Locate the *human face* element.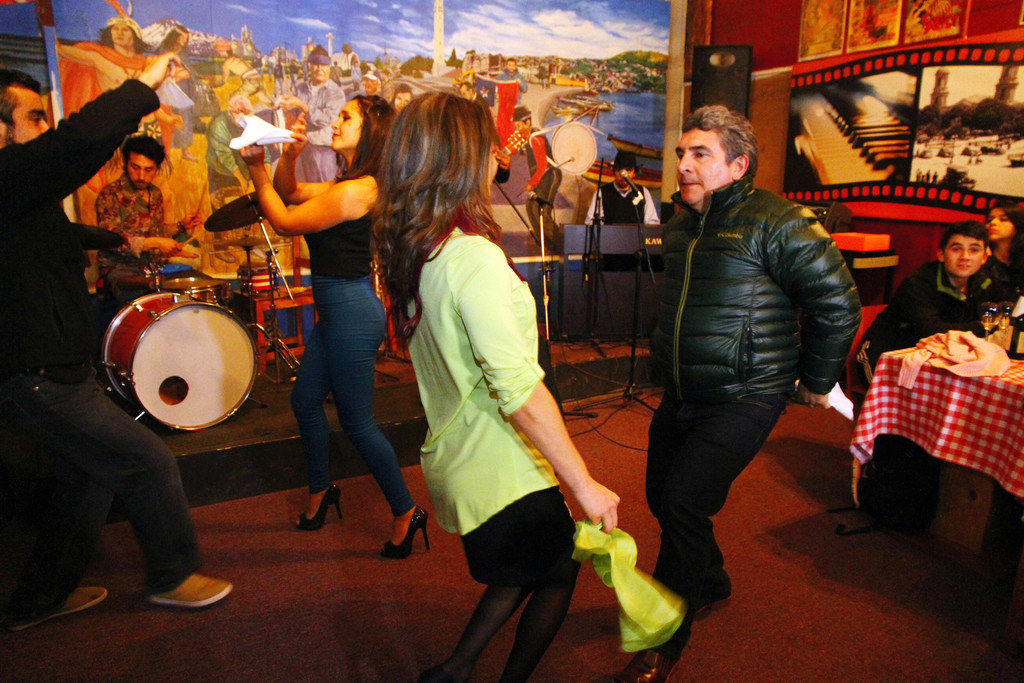
Element bbox: 486:147:499:189.
